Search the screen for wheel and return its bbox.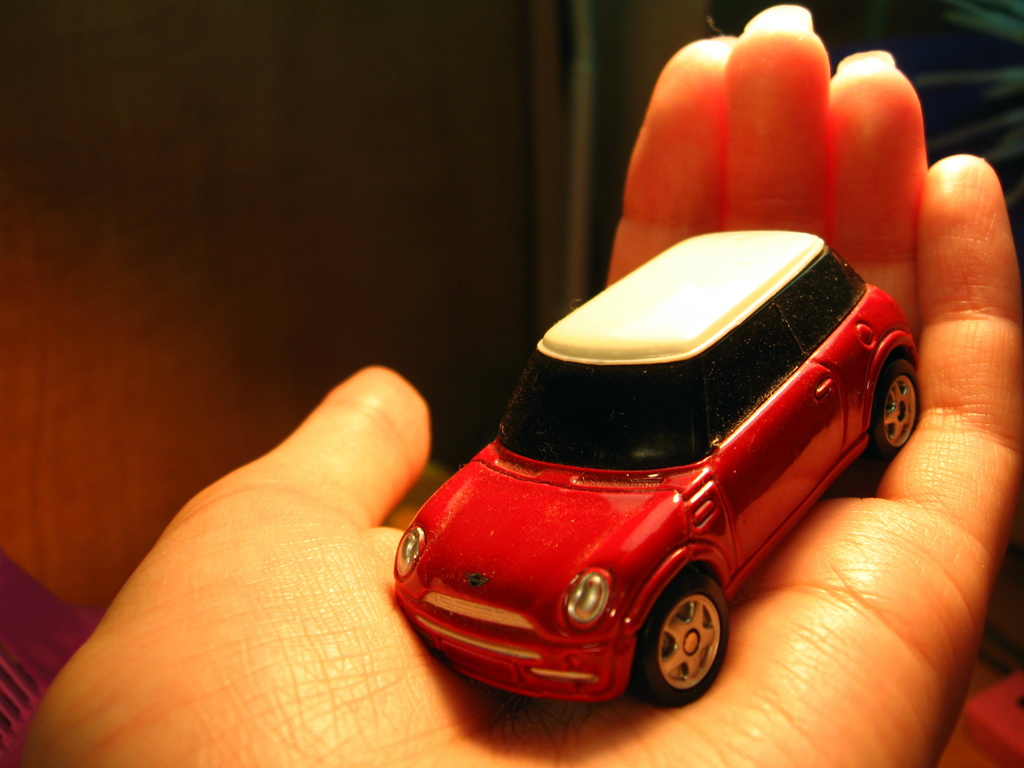
Found: box=[643, 580, 735, 707].
